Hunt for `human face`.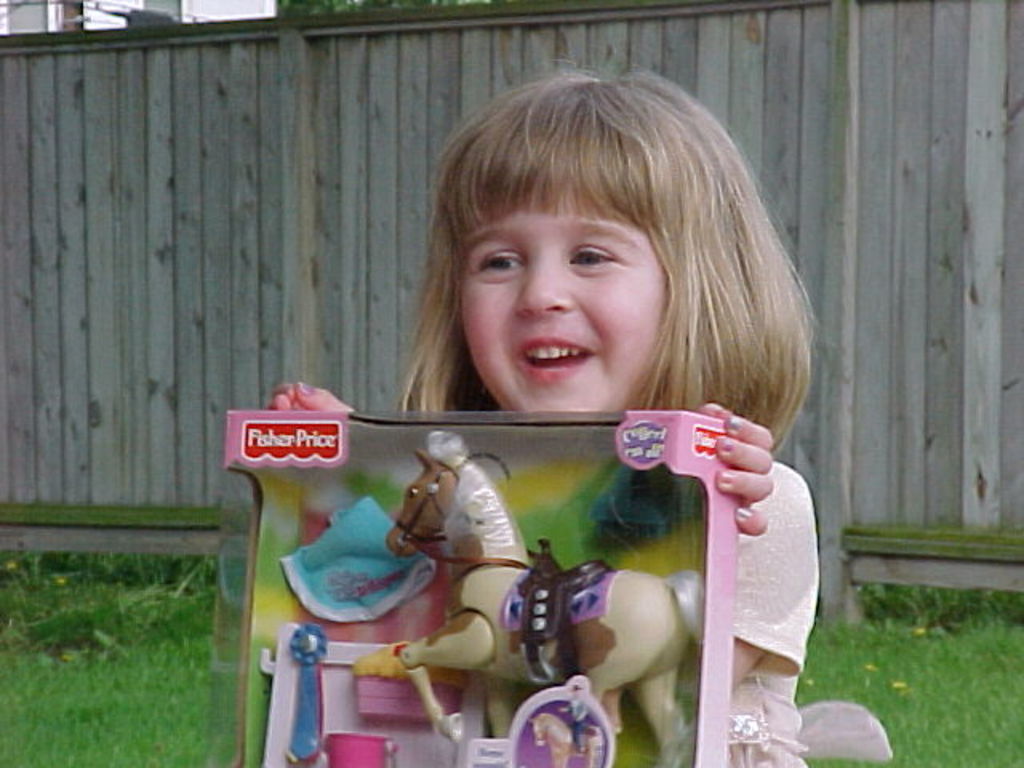
Hunted down at Rect(466, 202, 667, 411).
